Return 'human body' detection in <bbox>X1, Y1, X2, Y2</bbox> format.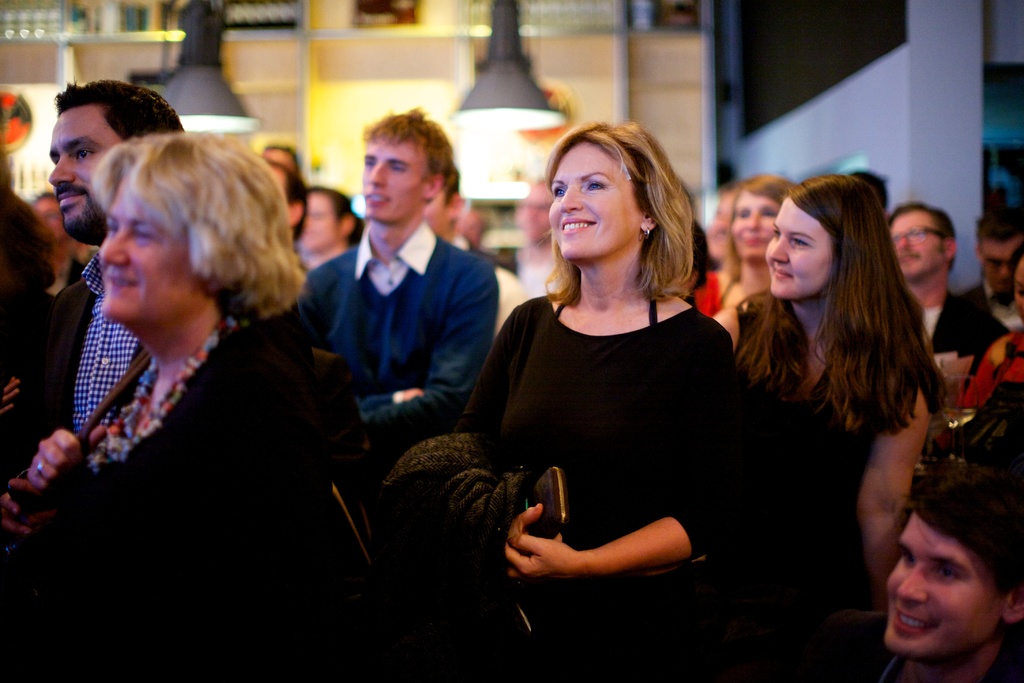
<bbox>436, 281, 742, 682</bbox>.
